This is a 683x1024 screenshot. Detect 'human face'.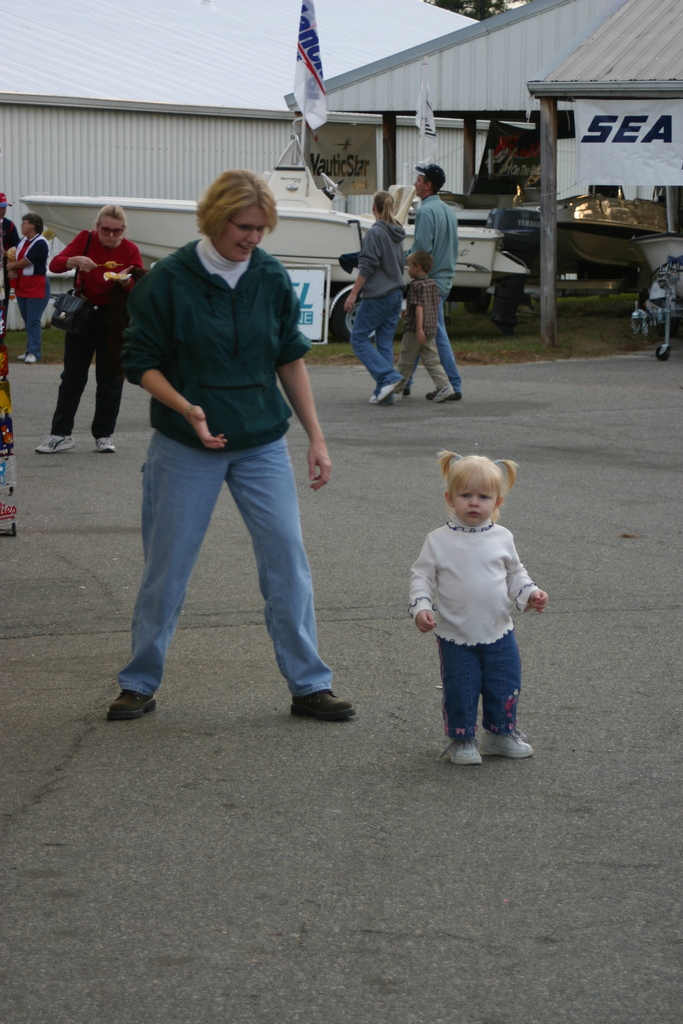
[x1=413, y1=171, x2=429, y2=192].
